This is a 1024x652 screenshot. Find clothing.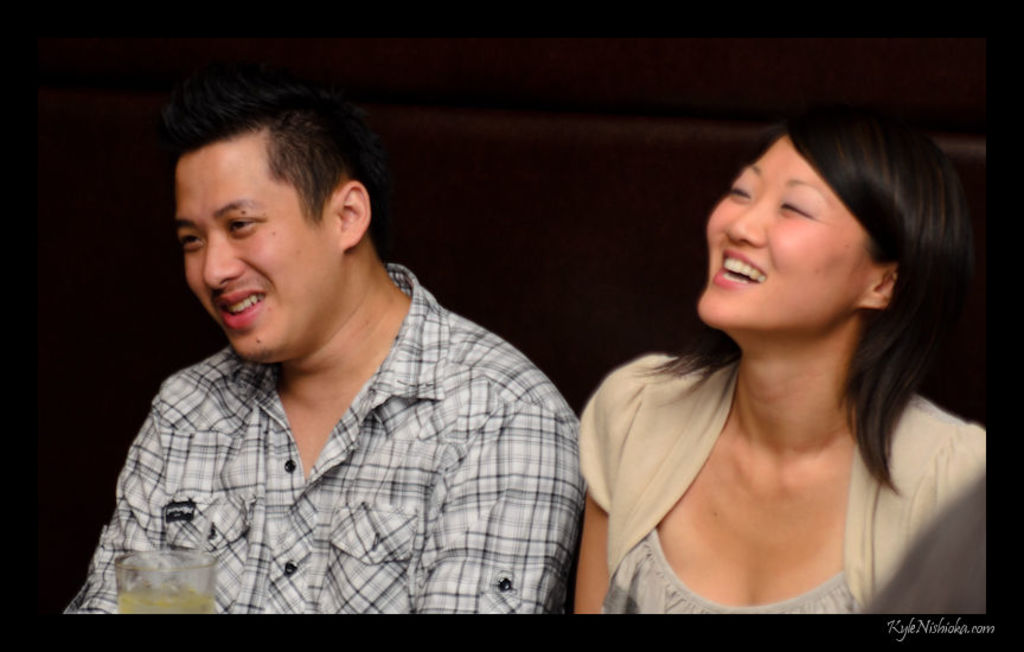
Bounding box: region(68, 255, 593, 614).
